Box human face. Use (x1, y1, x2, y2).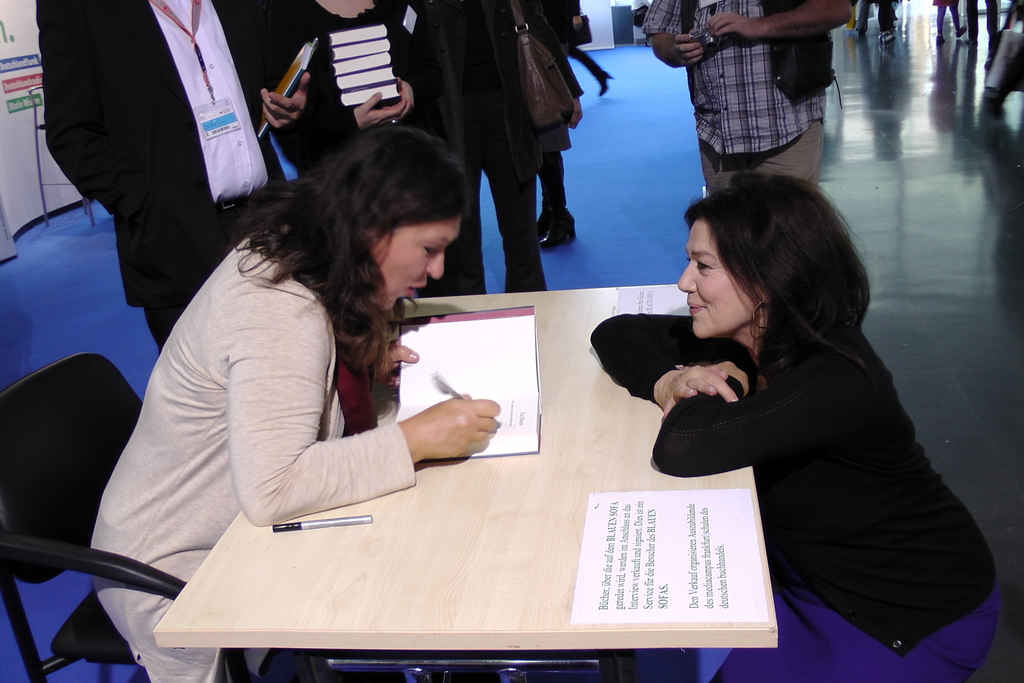
(375, 219, 467, 310).
